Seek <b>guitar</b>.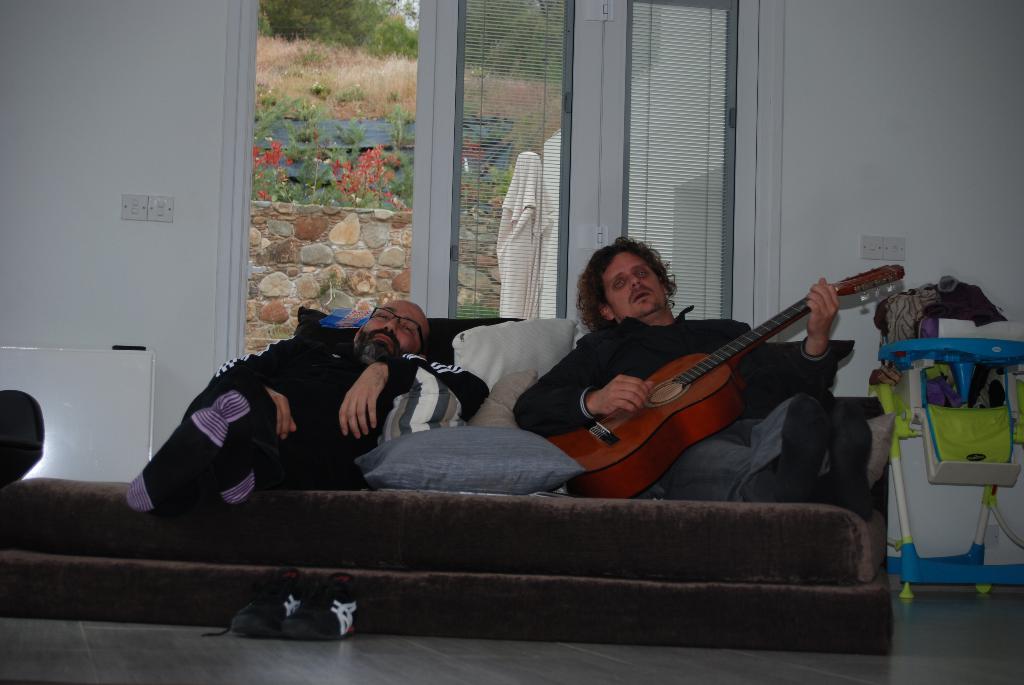
<bbox>545, 264, 908, 496</bbox>.
